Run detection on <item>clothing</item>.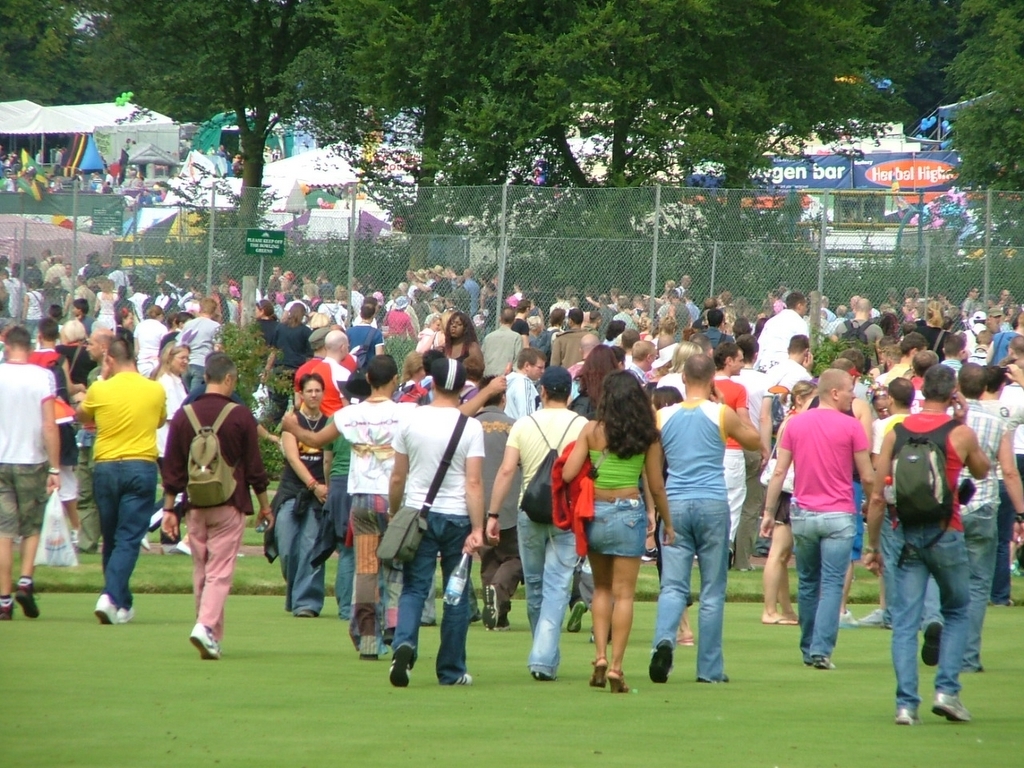
Result: (670, 301, 689, 341).
